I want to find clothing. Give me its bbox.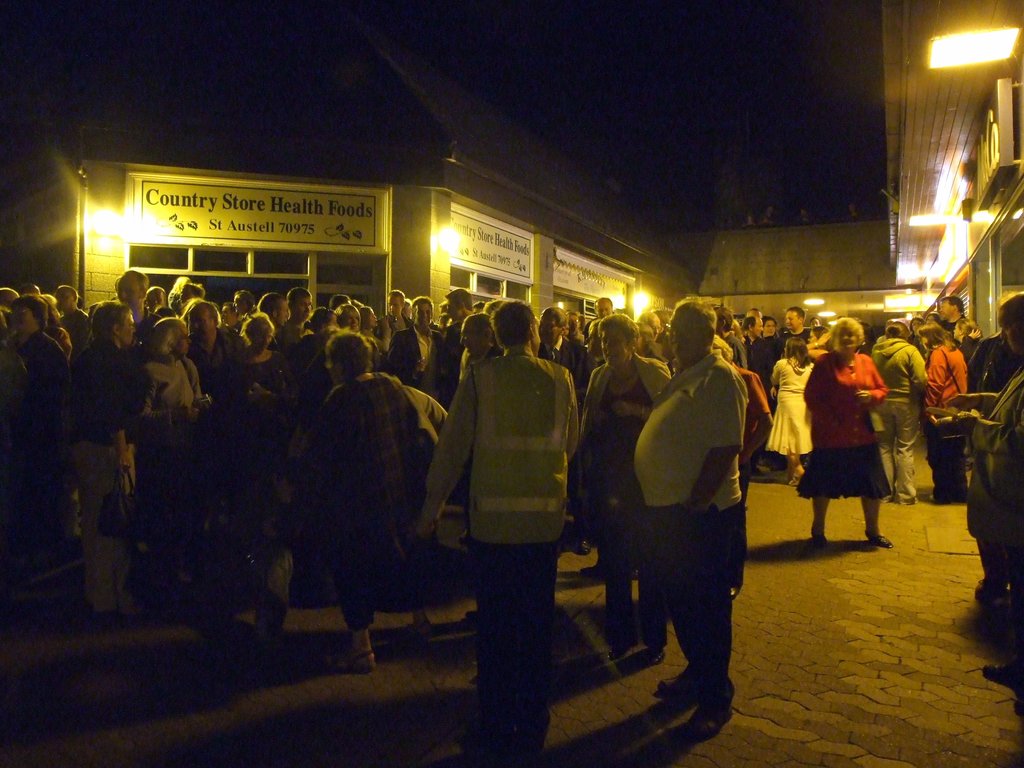
<box>782,333,812,346</box>.
